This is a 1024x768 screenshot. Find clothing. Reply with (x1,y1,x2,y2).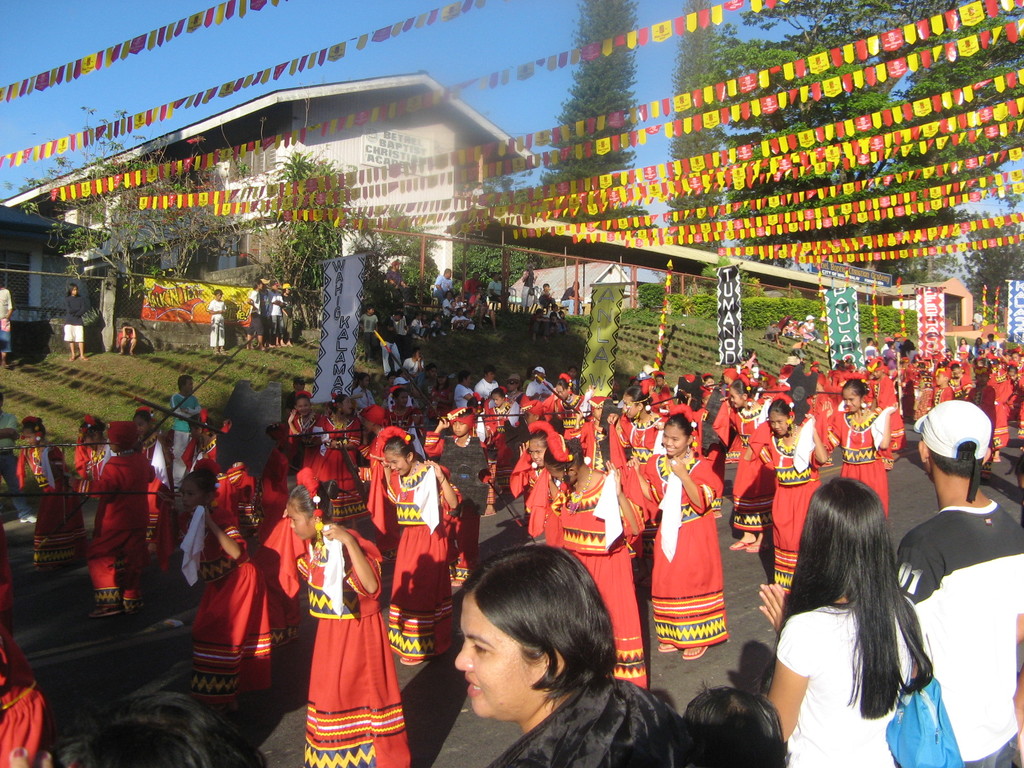
(0,410,28,513).
